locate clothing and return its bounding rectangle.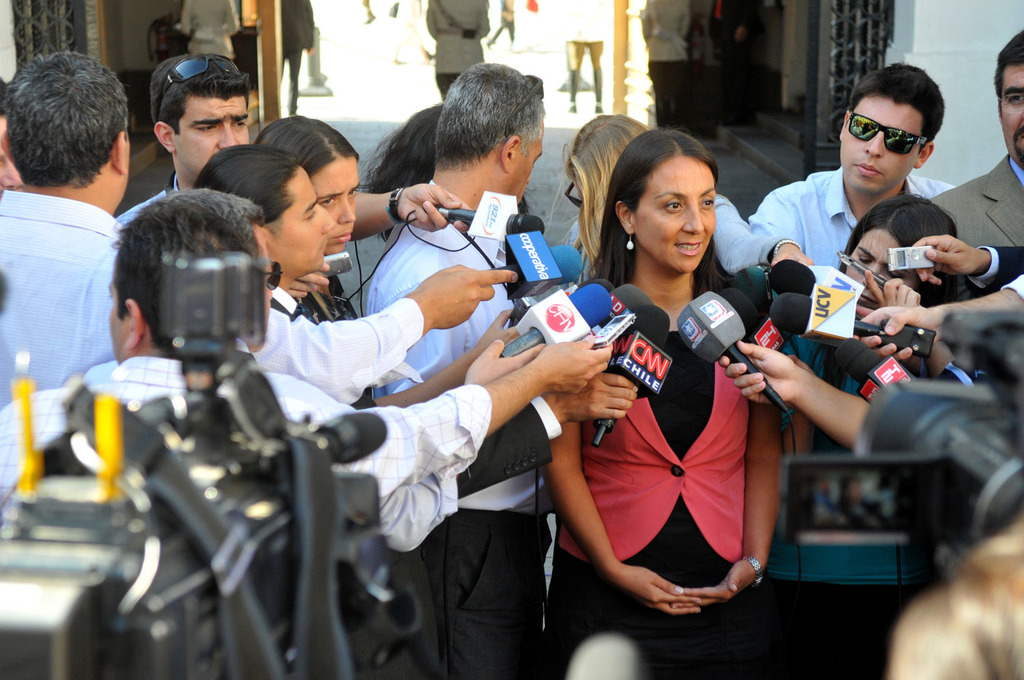
left=253, top=290, right=425, bottom=407.
